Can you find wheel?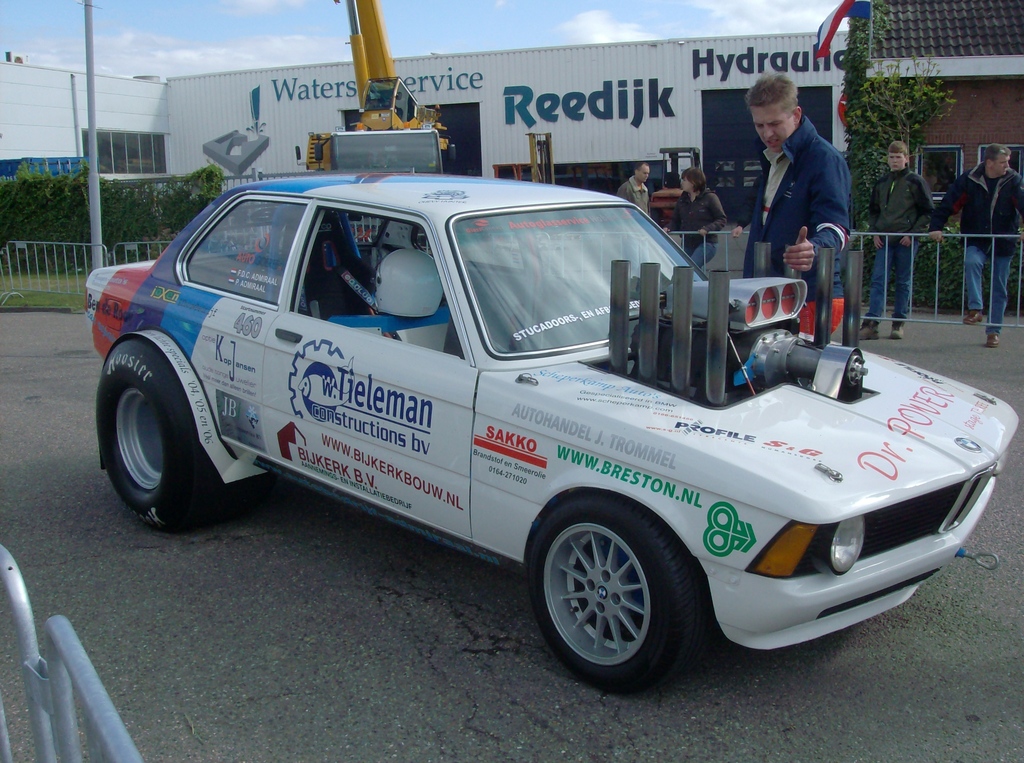
Yes, bounding box: select_region(99, 341, 257, 533).
